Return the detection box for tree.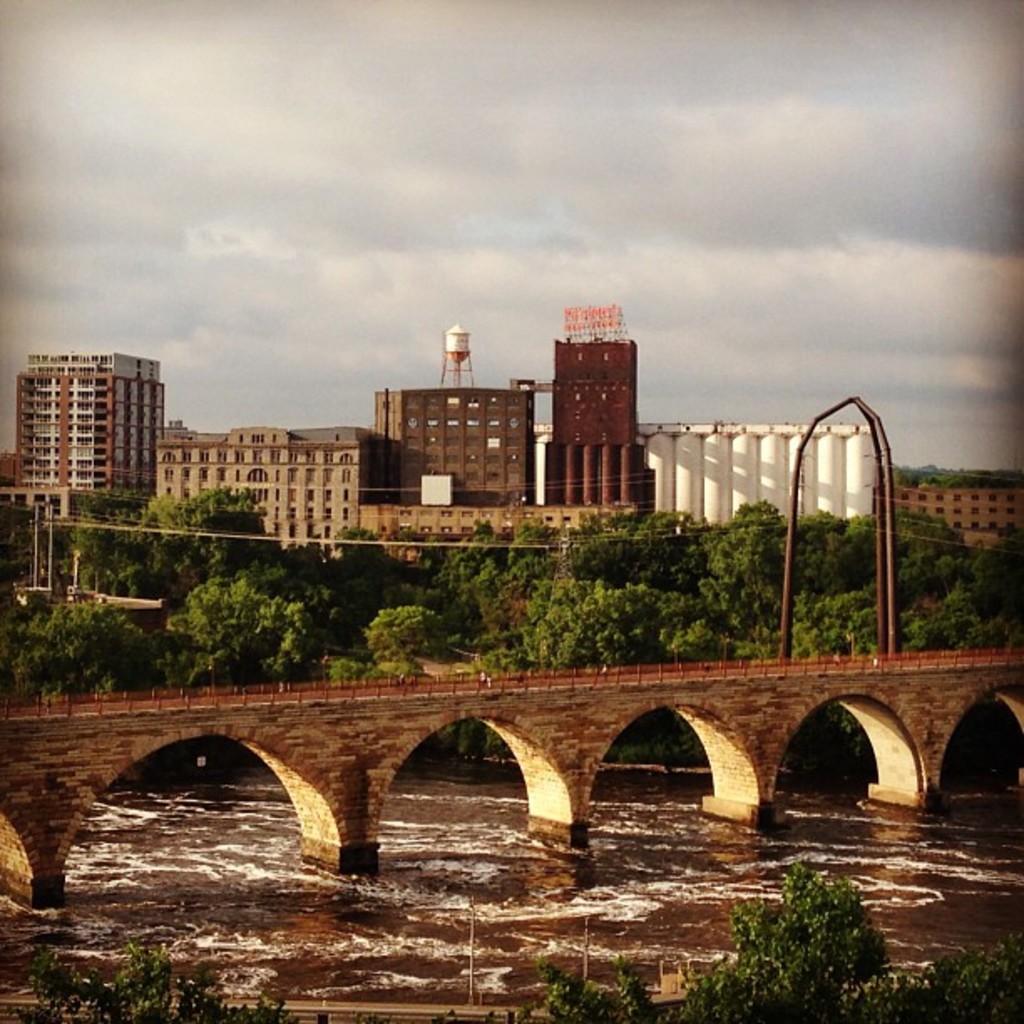
rect(22, 939, 300, 1022).
